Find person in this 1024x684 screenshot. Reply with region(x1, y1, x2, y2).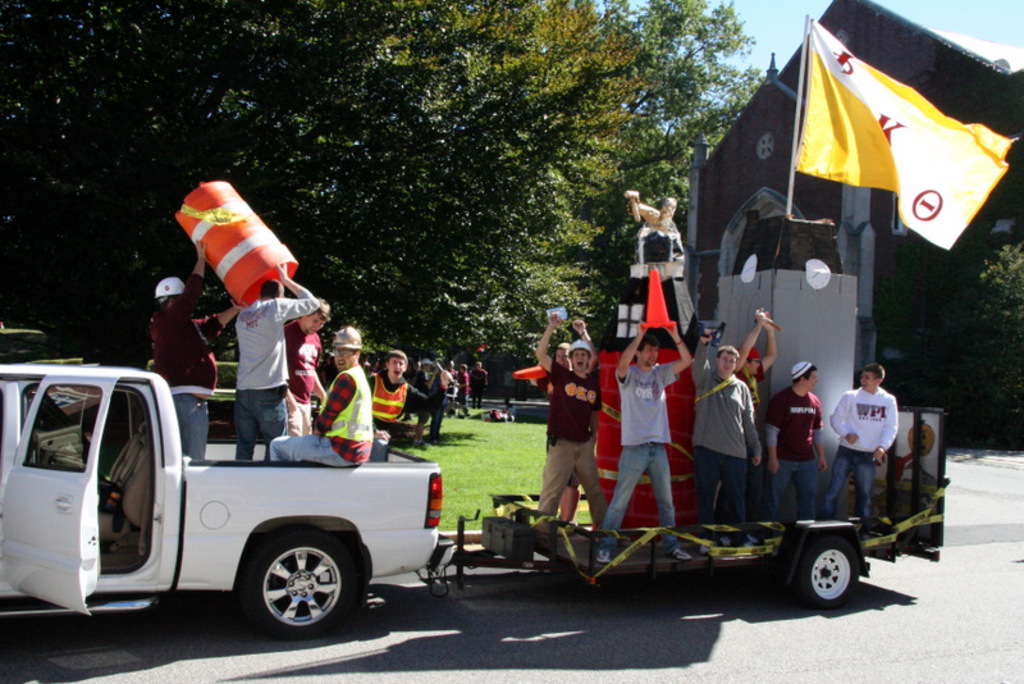
region(234, 257, 317, 460).
